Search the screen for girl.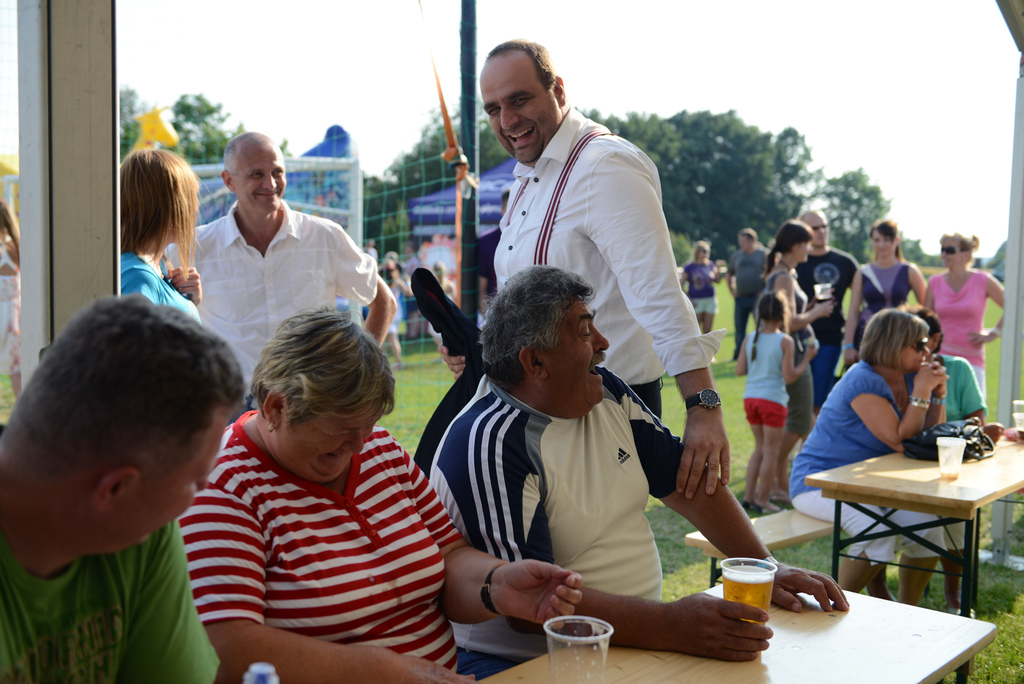
Found at Rect(923, 236, 1008, 418).
